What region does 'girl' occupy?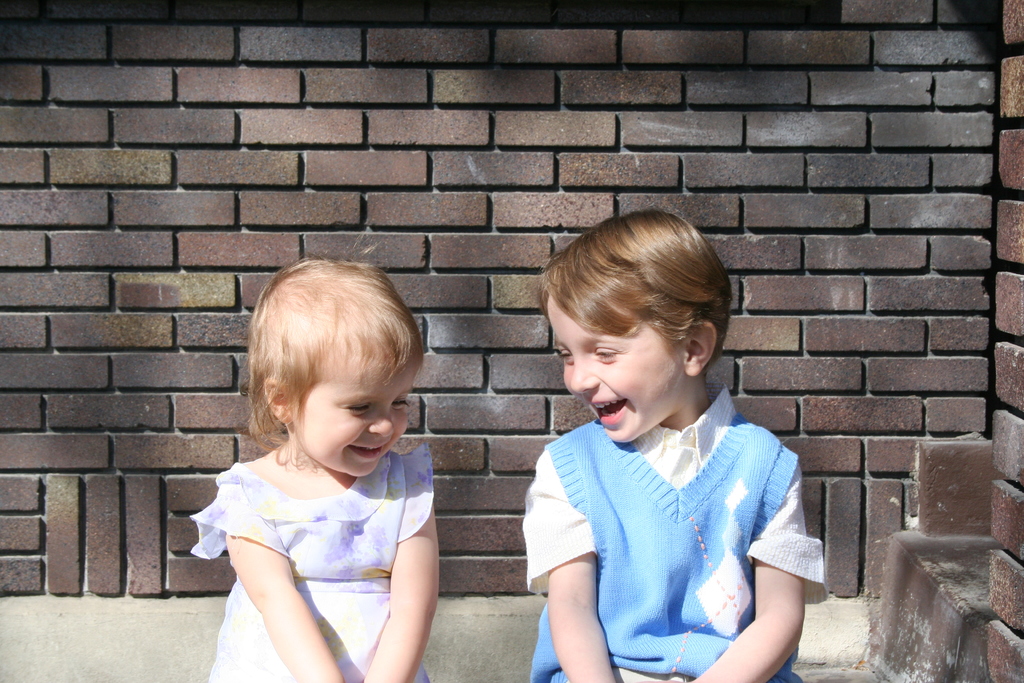
[x1=191, y1=256, x2=440, y2=682].
